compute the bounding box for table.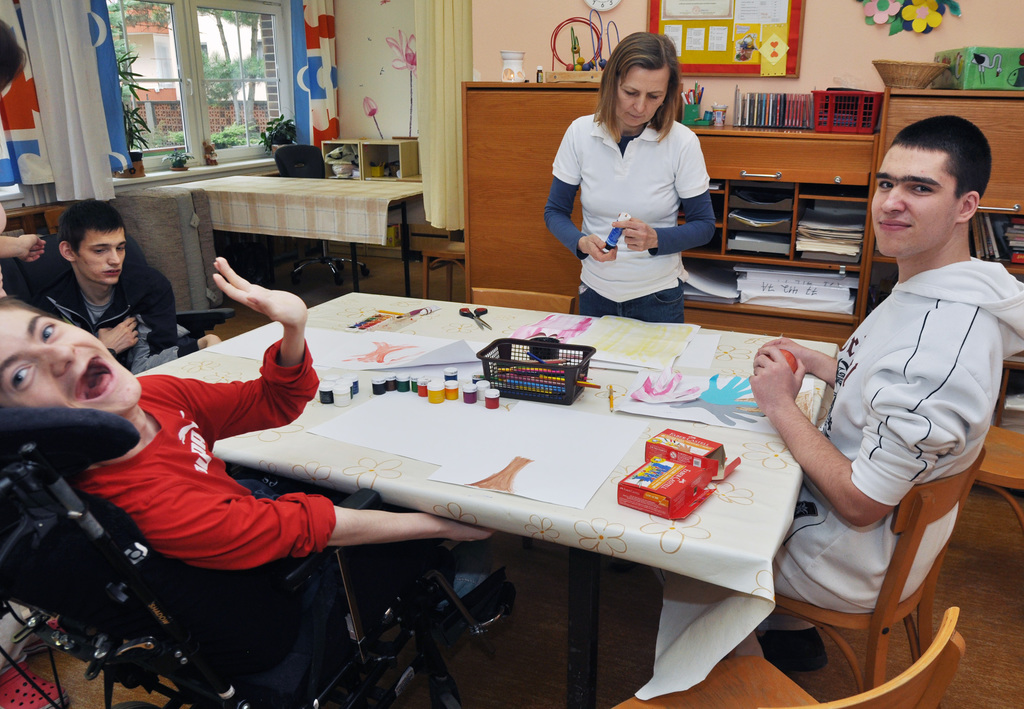
168 175 429 296.
